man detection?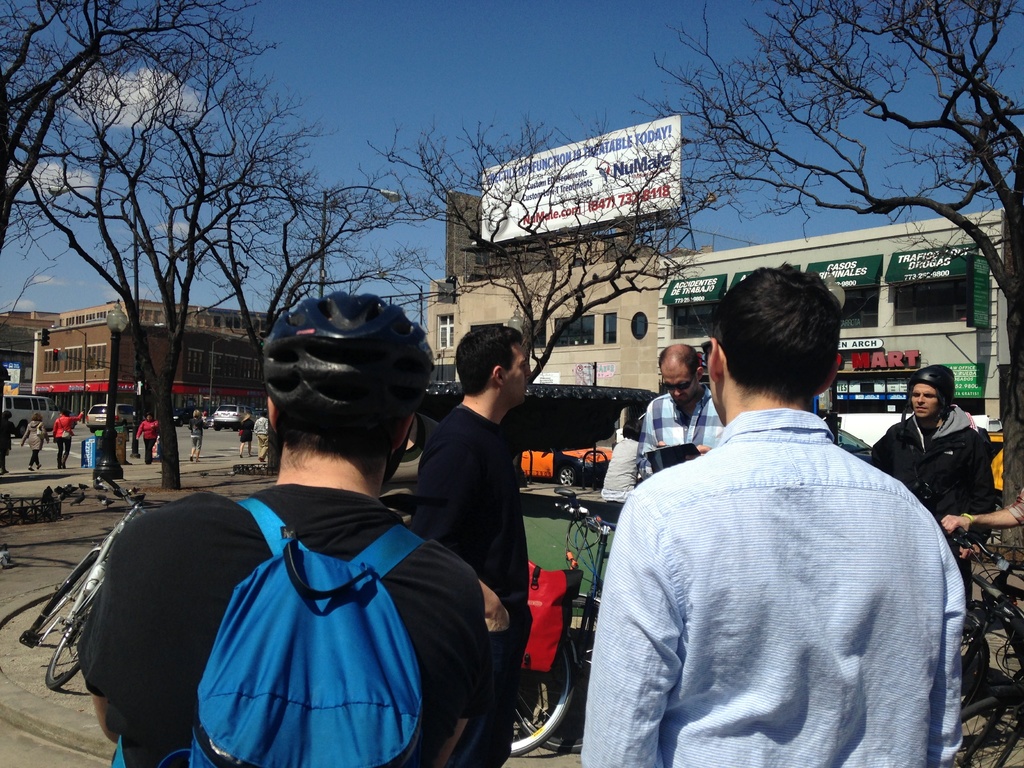
(411,324,538,765)
